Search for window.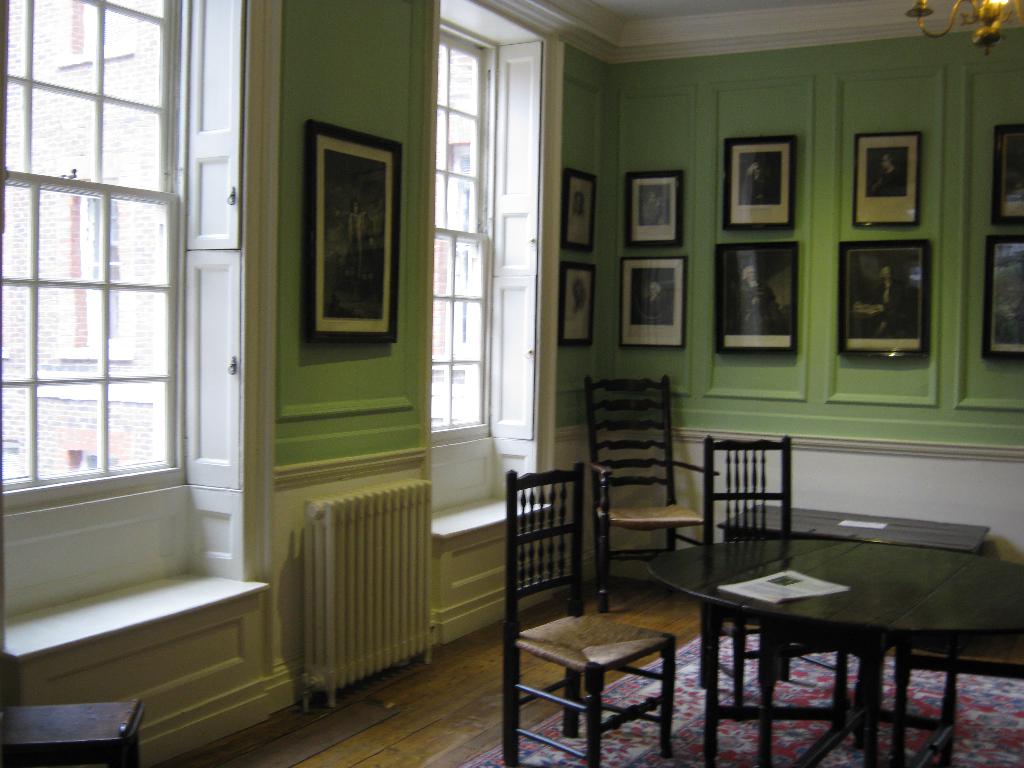
Found at 430 16 491 441.
